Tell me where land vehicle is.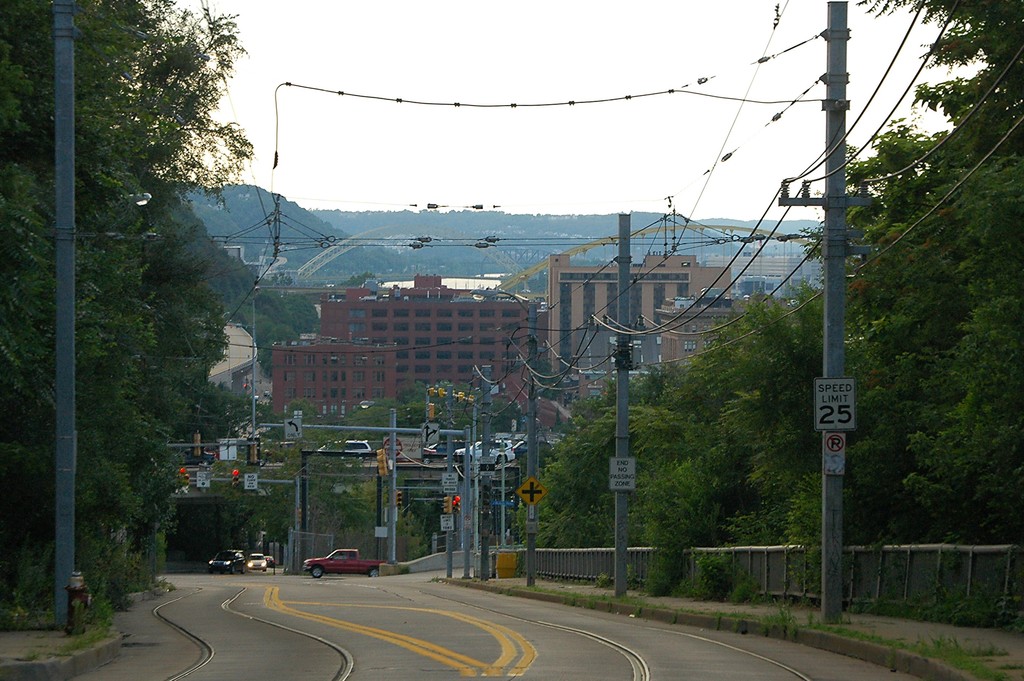
land vehicle is at (301, 550, 388, 577).
